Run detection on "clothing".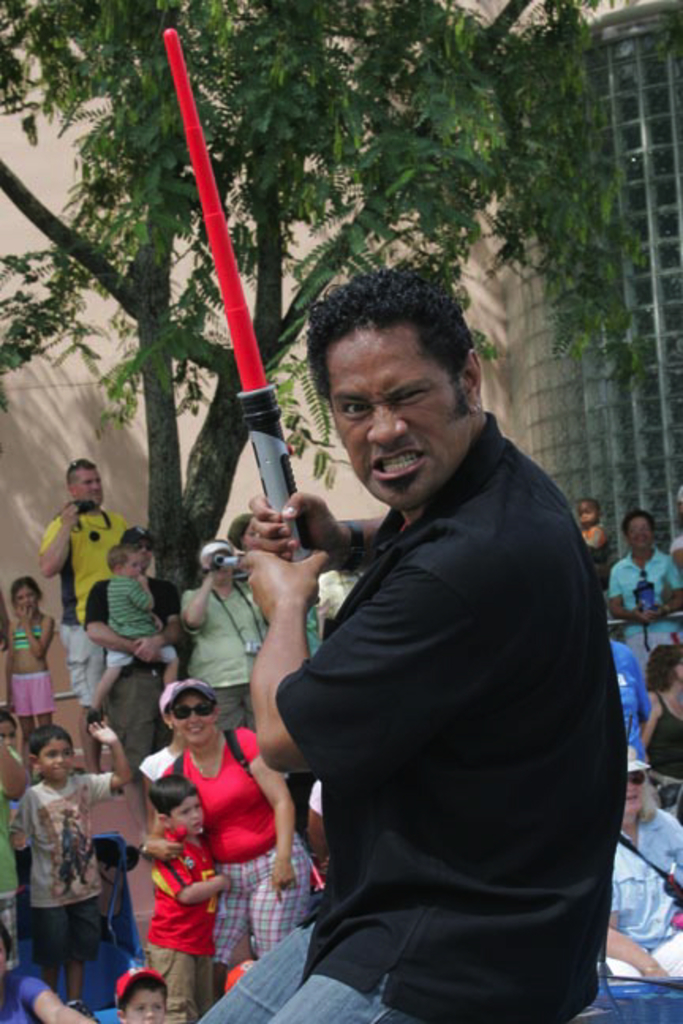
Result: x1=5, y1=665, x2=60, y2=717.
